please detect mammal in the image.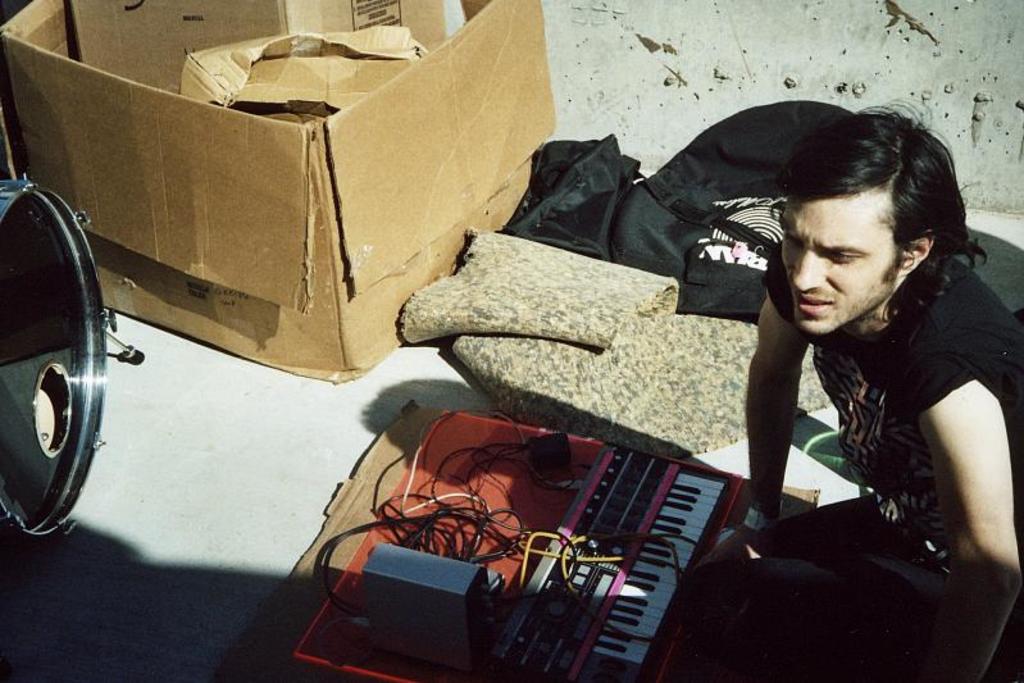
<box>666,118,1021,630</box>.
